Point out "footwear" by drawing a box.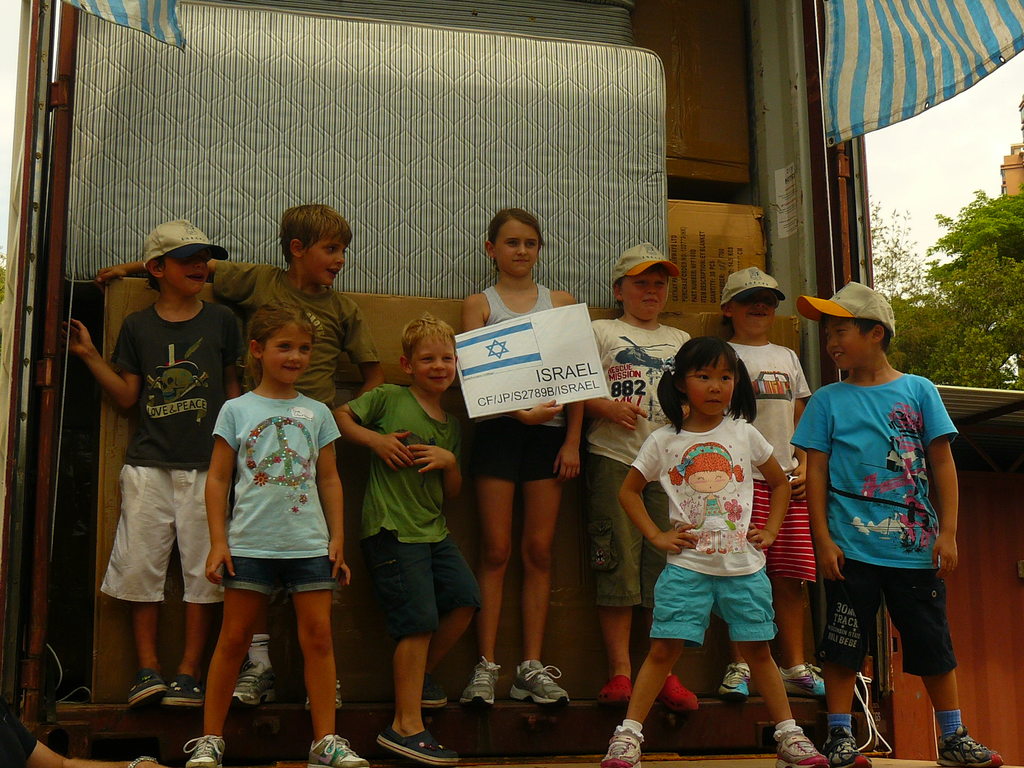
x1=774 y1=718 x2=829 y2=767.
